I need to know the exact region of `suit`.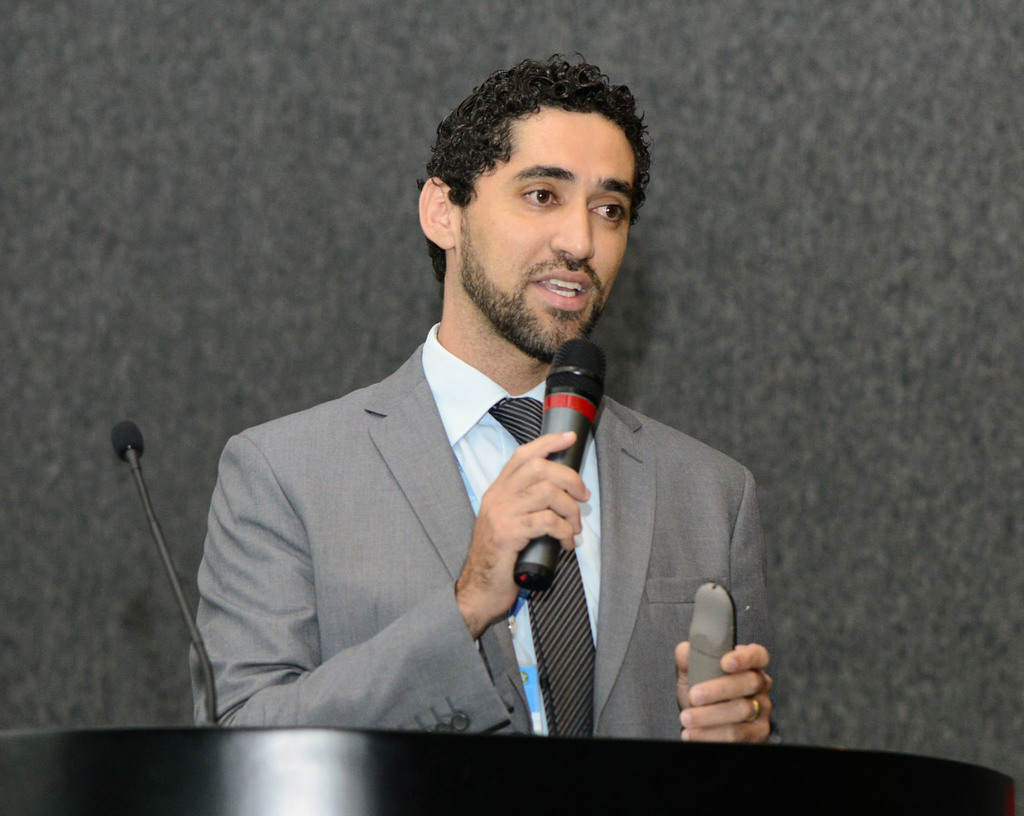
Region: crop(192, 253, 763, 760).
